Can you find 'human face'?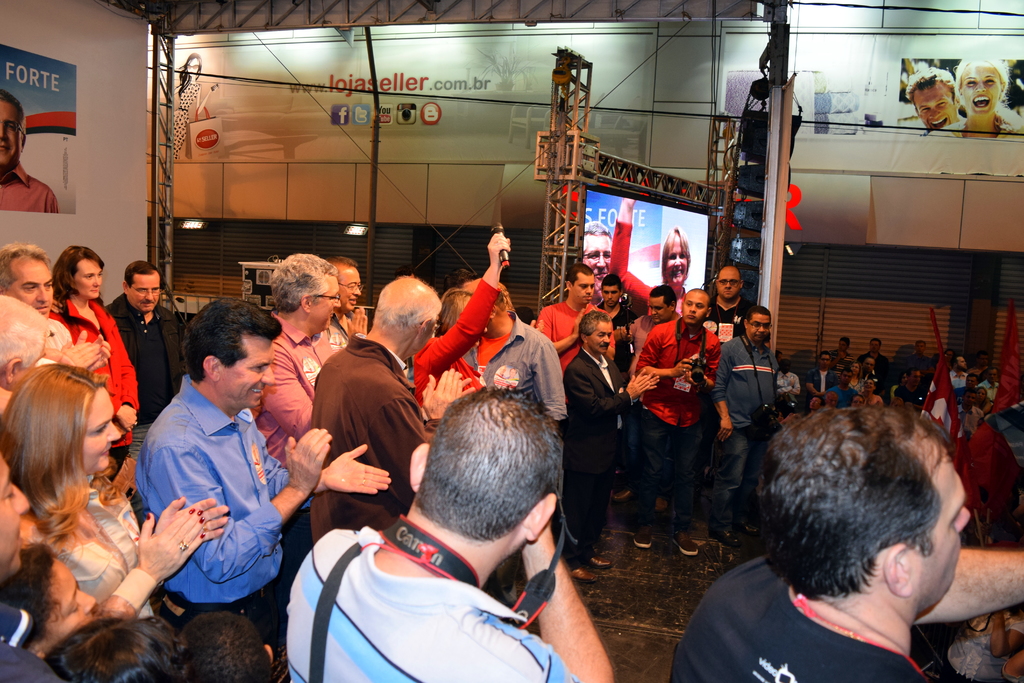
Yes, bounding box: [left=581, top=235, right=614, bottom=279].
